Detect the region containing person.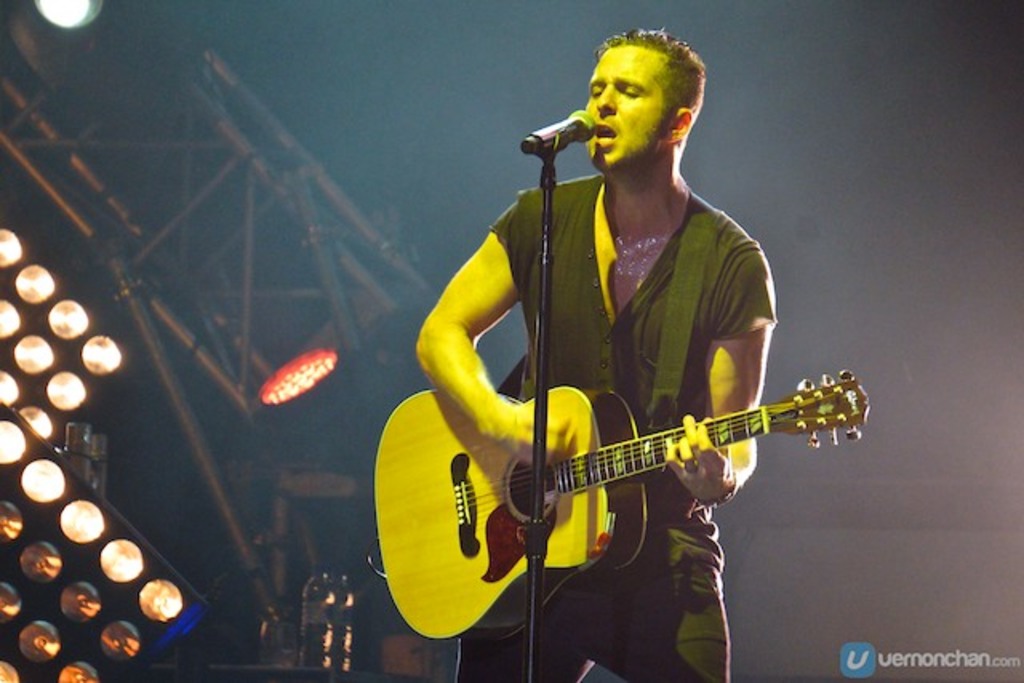
(374, 40, 821, 662).
